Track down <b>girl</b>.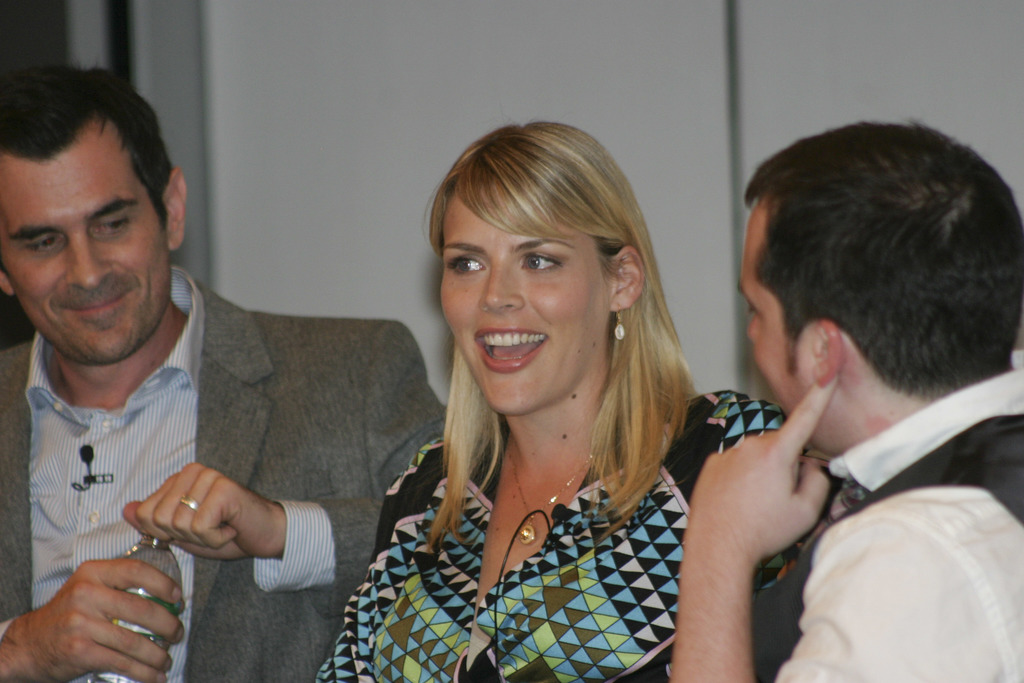
Tracked to bbox(330, 99, 780, 682).
